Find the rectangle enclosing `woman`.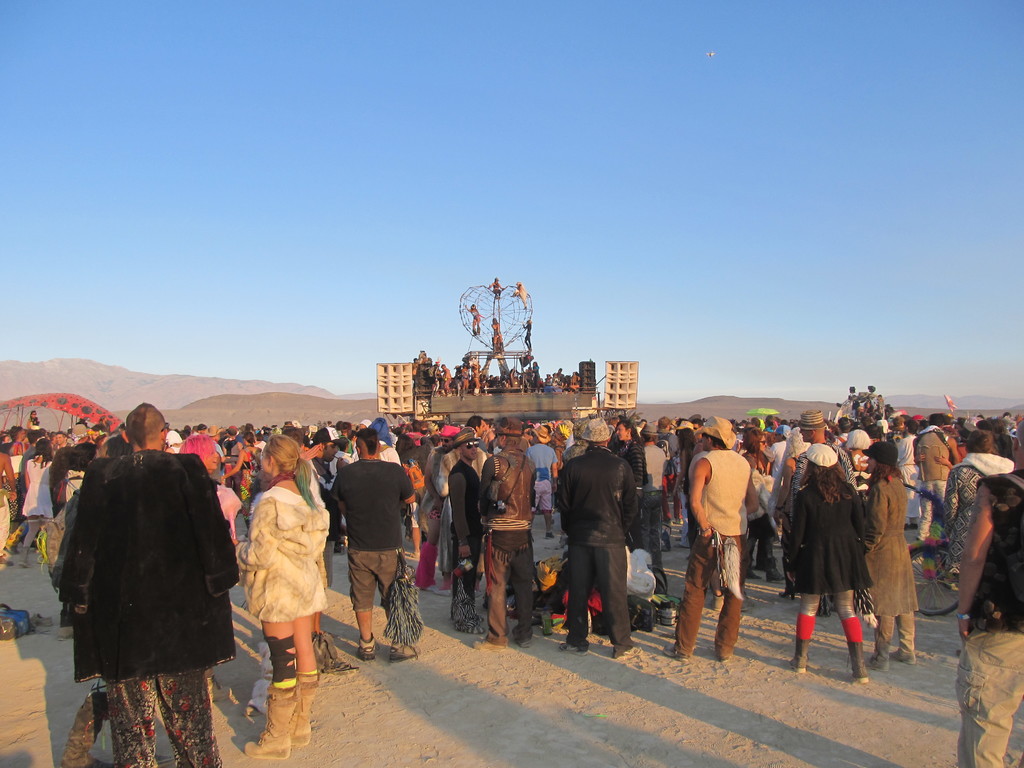
(x1=54, y1=442, x2=97, y2=516).
